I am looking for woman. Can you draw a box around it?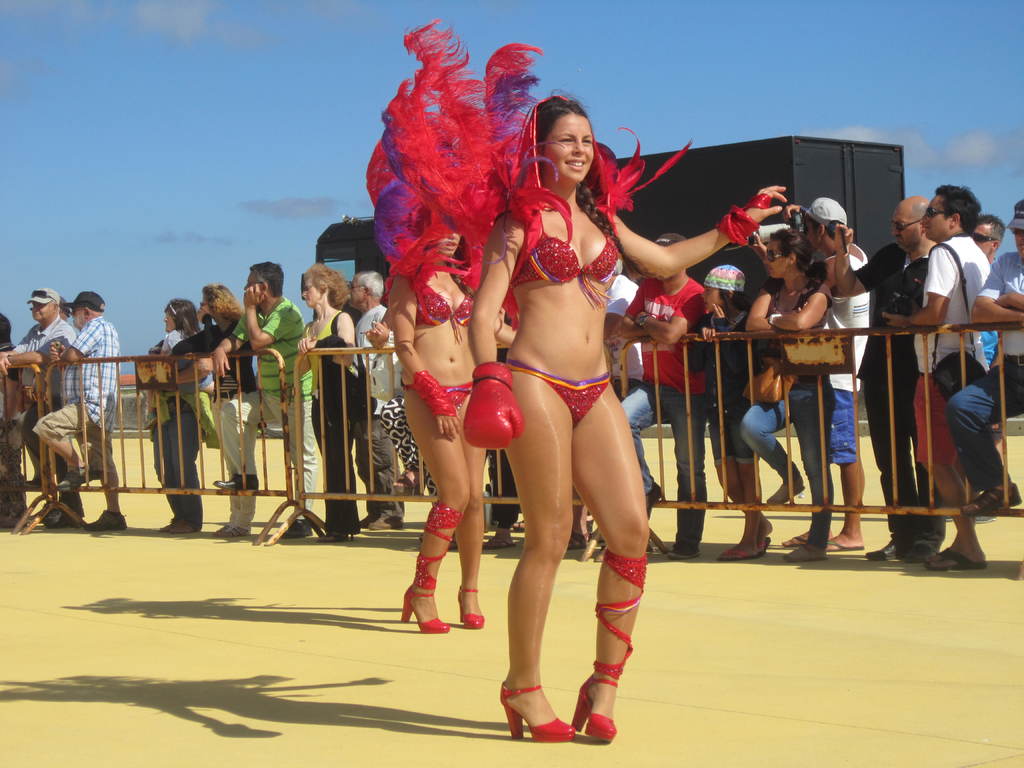
Sure, the bounding box is {"x1": 387, "y1": 201, "x2": 493, "y2": 637}.
